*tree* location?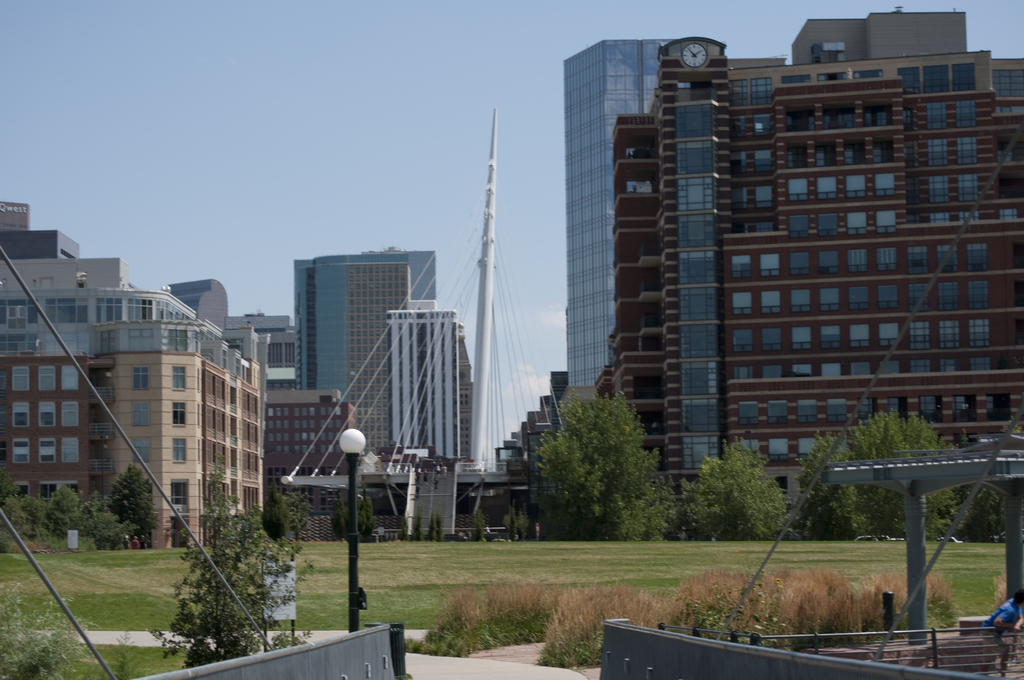
(x1=0, y1=580, x2=118, y2=679)
